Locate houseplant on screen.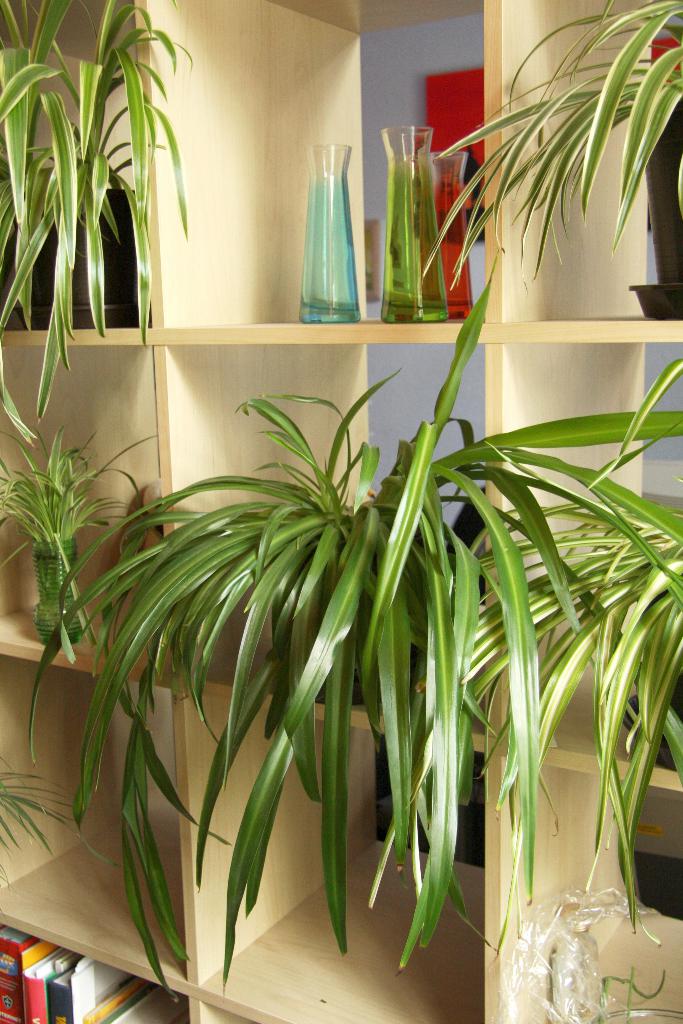
On screen at box=[418, 0, 682, 318].
